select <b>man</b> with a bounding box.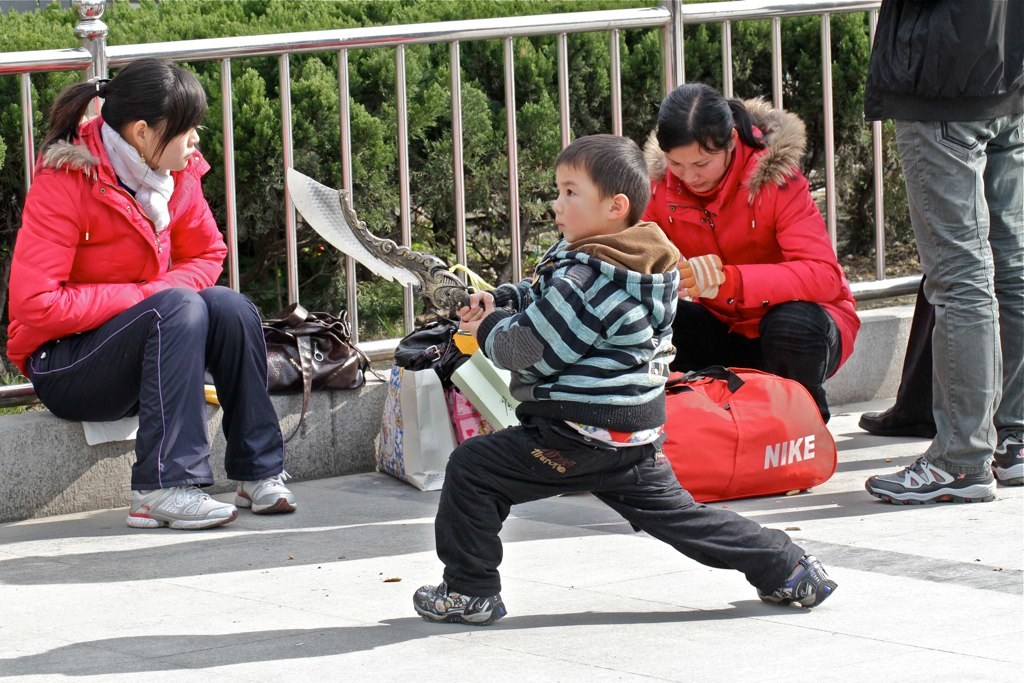
[864,0,1023,504].
